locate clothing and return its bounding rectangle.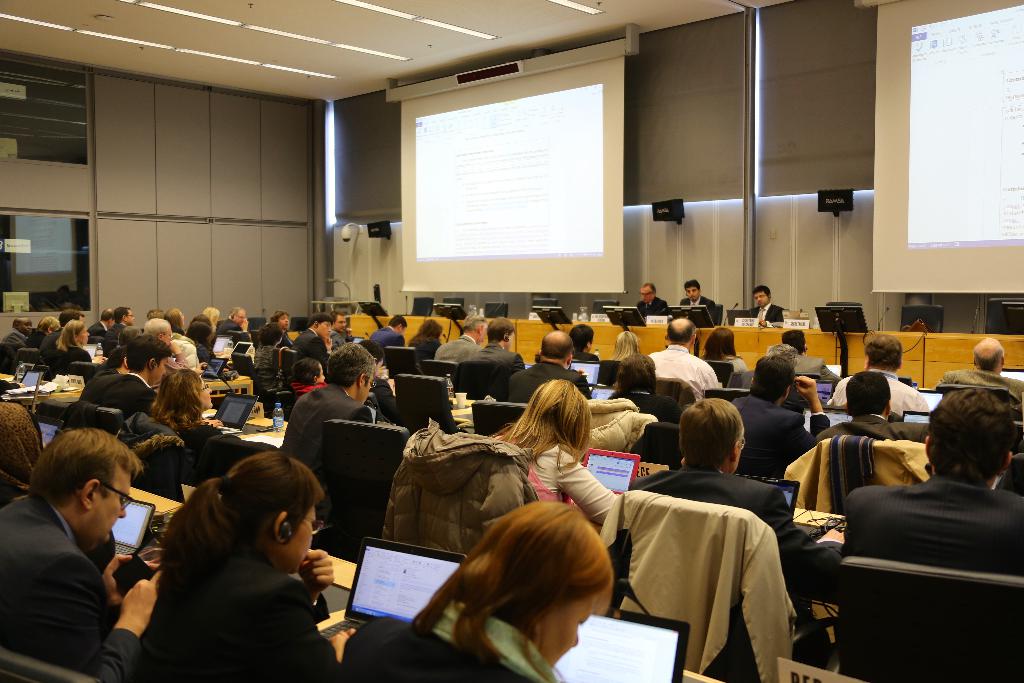
bbox=(463, 342, 525, 373).
